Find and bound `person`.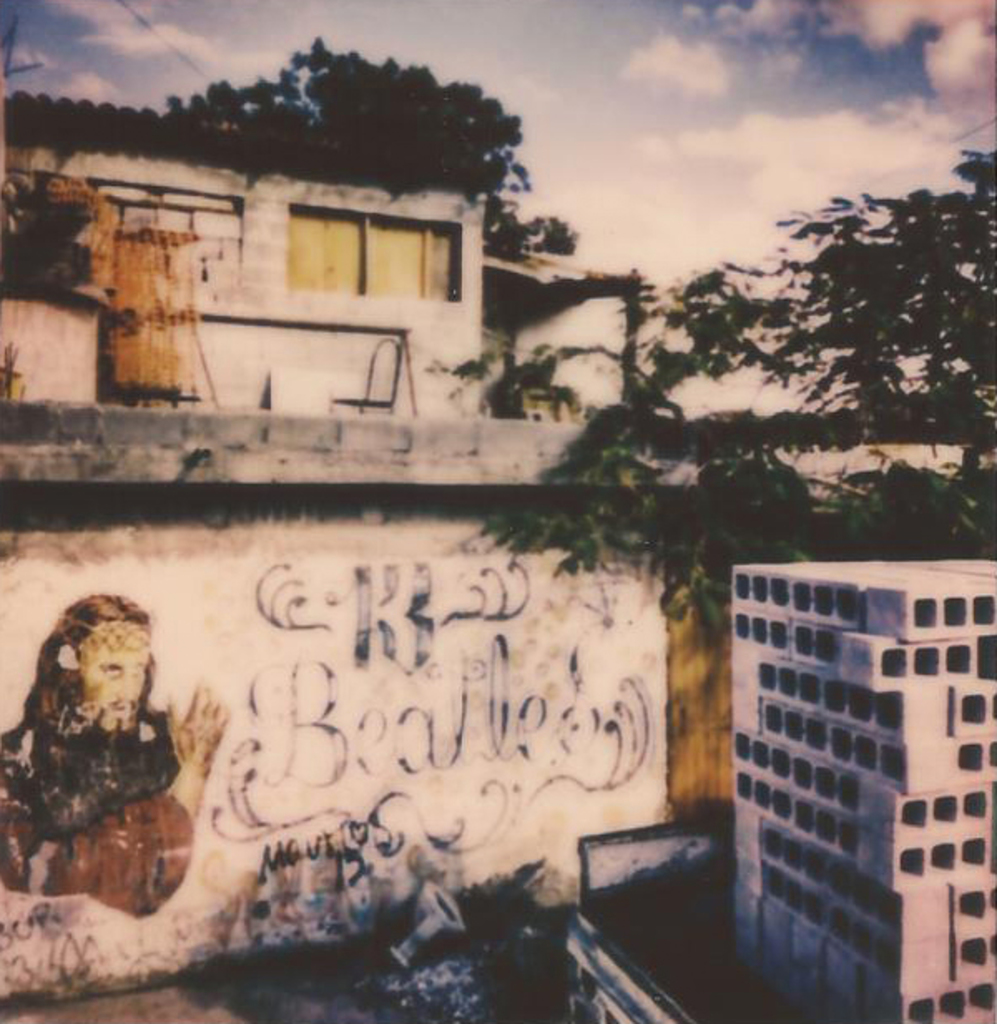
Bound: [0,585,233,926].
